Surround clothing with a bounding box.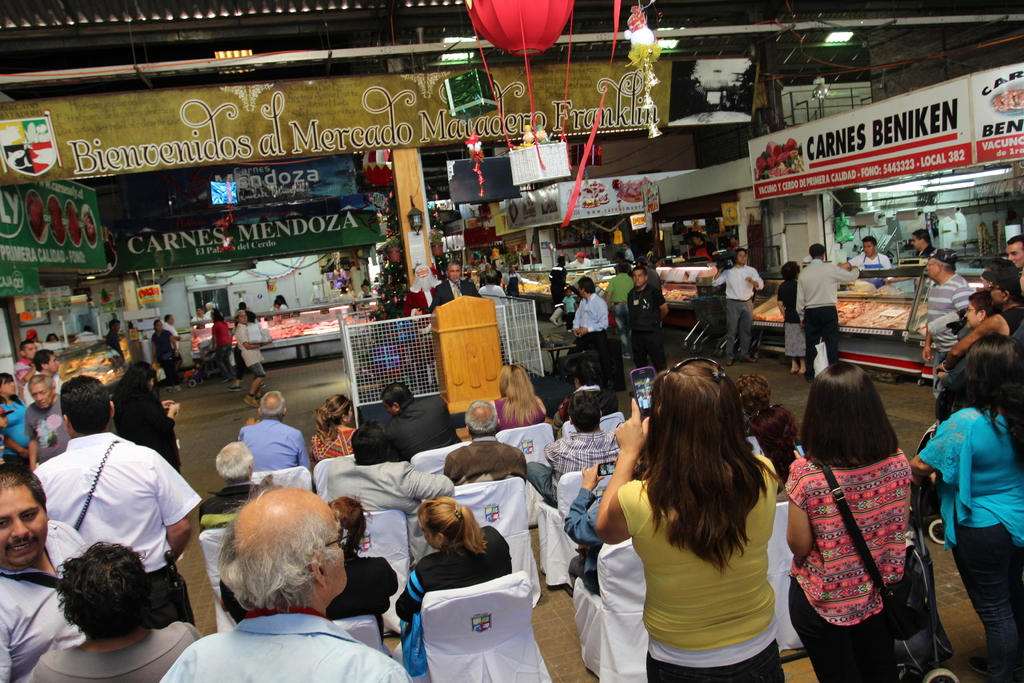
[0, 516, 83, 682].
